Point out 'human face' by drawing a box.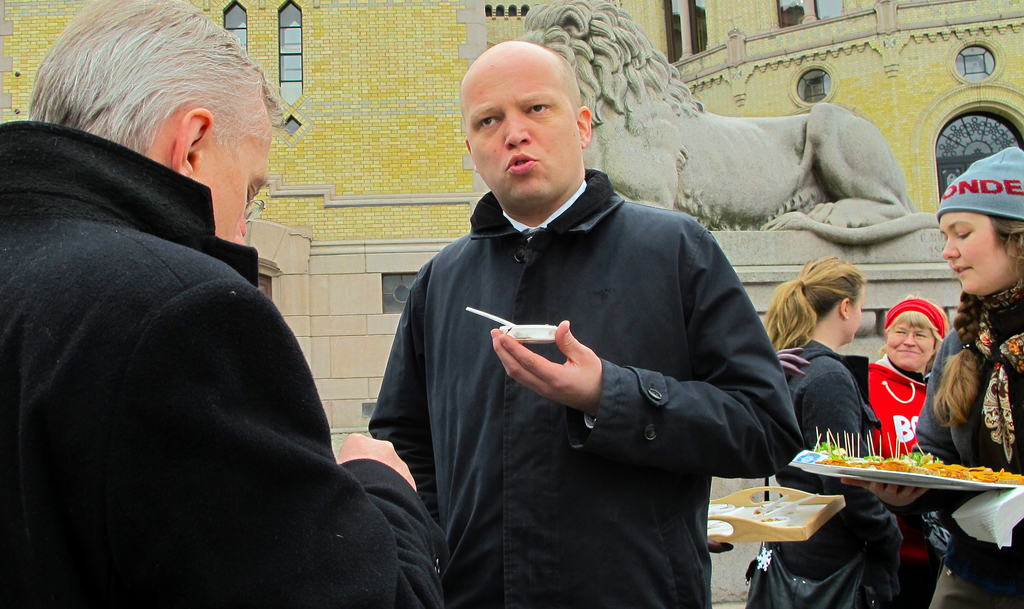
<region>843, 298, 849, 339</region>.
